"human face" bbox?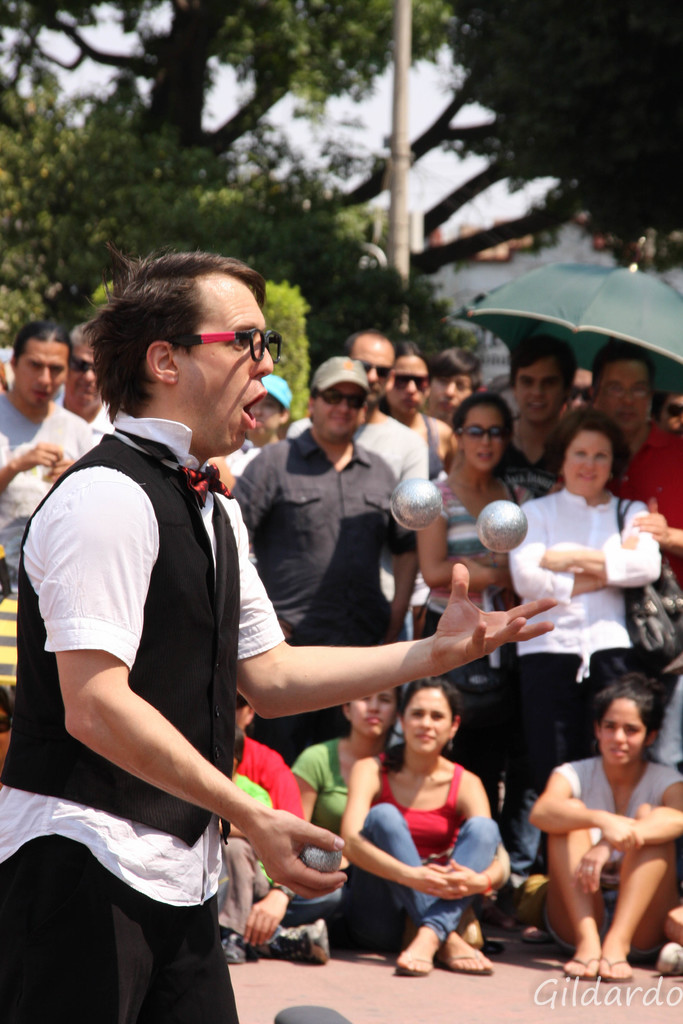
bbox=[459, 410, 505, 470]
